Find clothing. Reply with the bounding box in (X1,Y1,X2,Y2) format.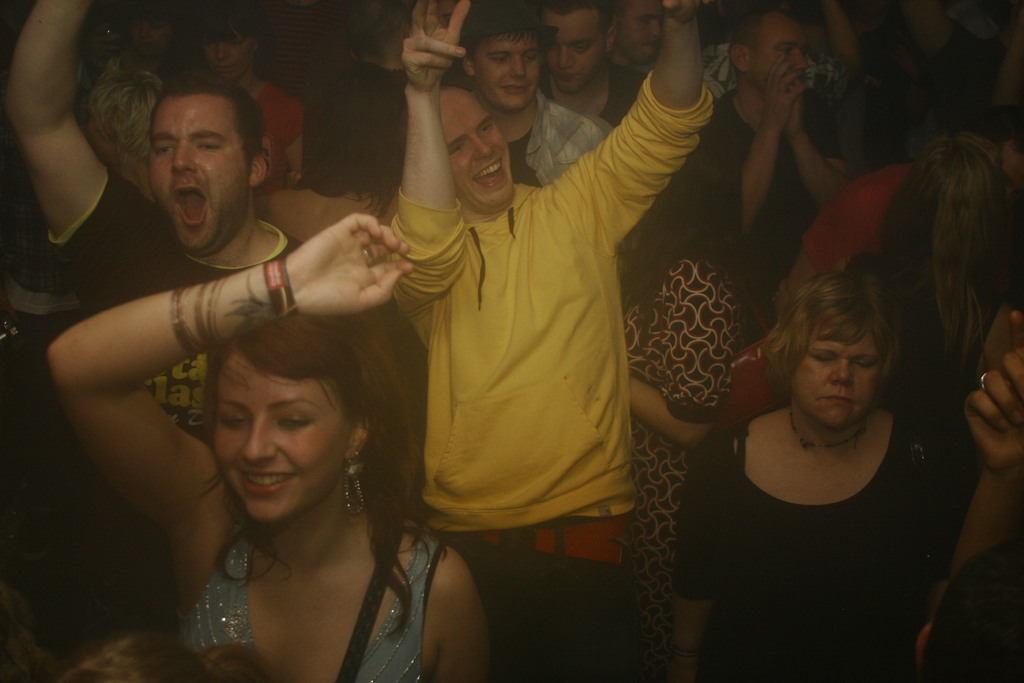
(307,58,415,205).
